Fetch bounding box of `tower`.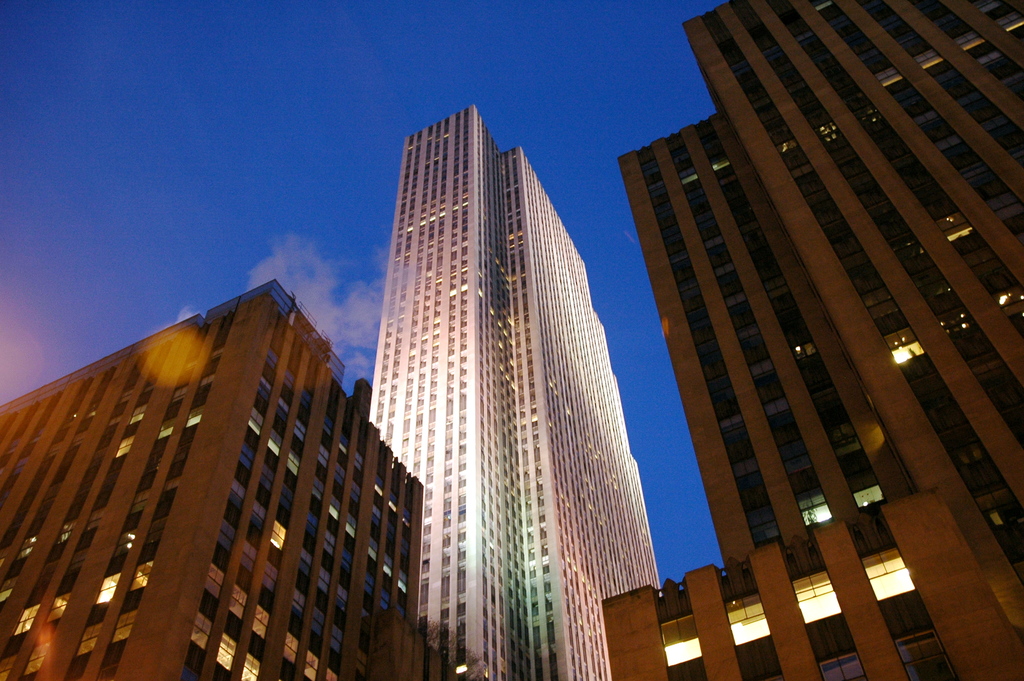
Bbox: bbox=(317, 91, 694, 652).
